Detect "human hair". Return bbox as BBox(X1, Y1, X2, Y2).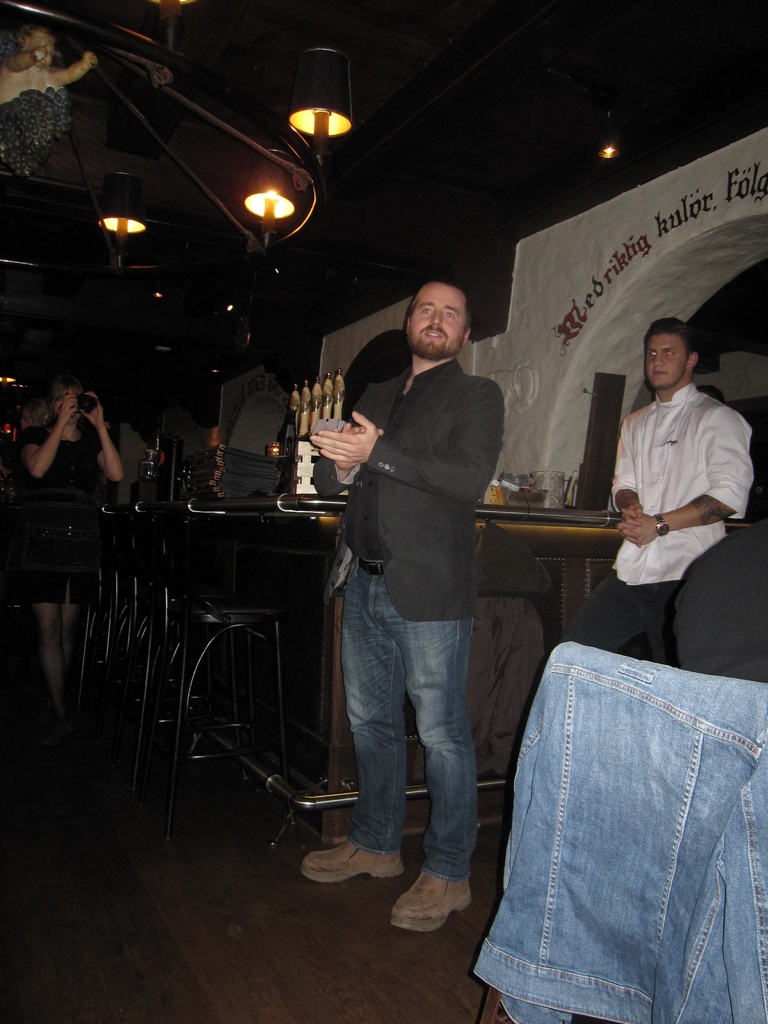
BBox(50, 375, 85, 412).
